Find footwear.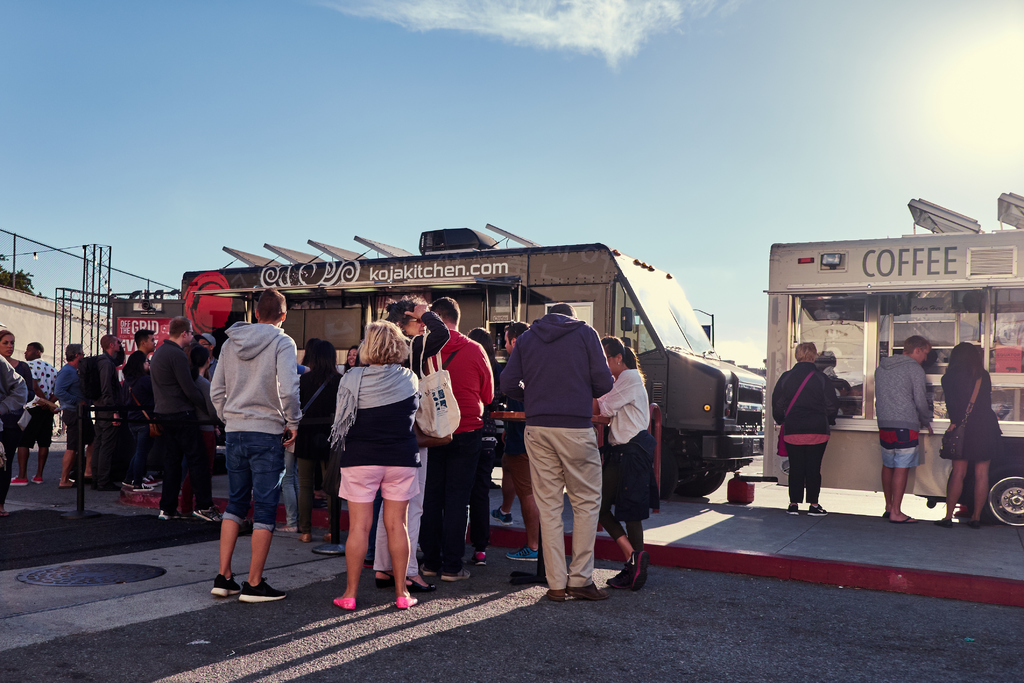
33/474/38/483.
